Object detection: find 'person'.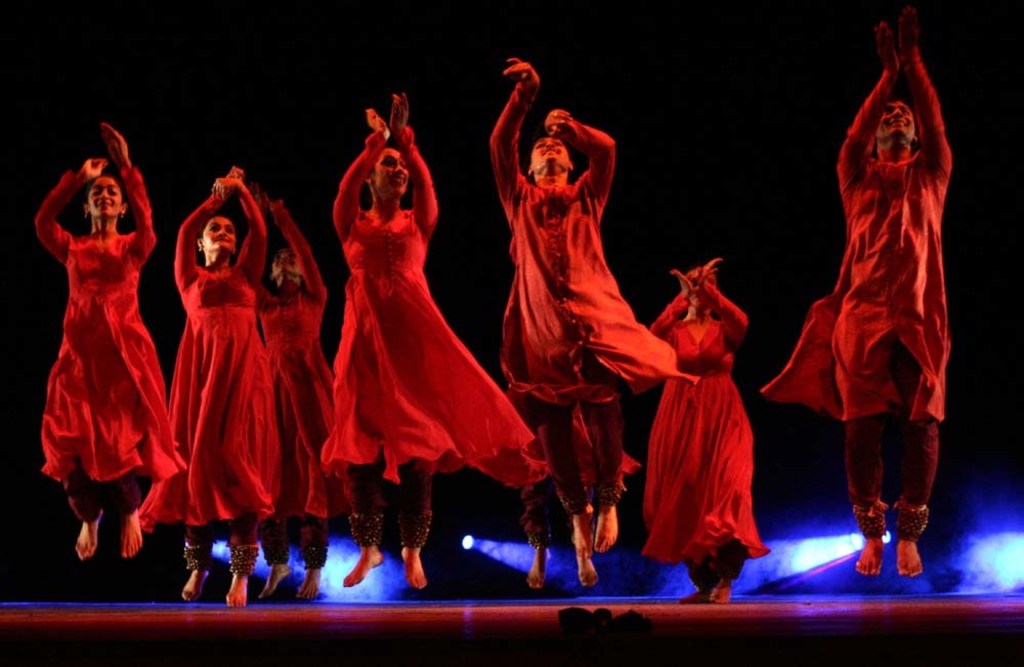
321,87,534,590.
